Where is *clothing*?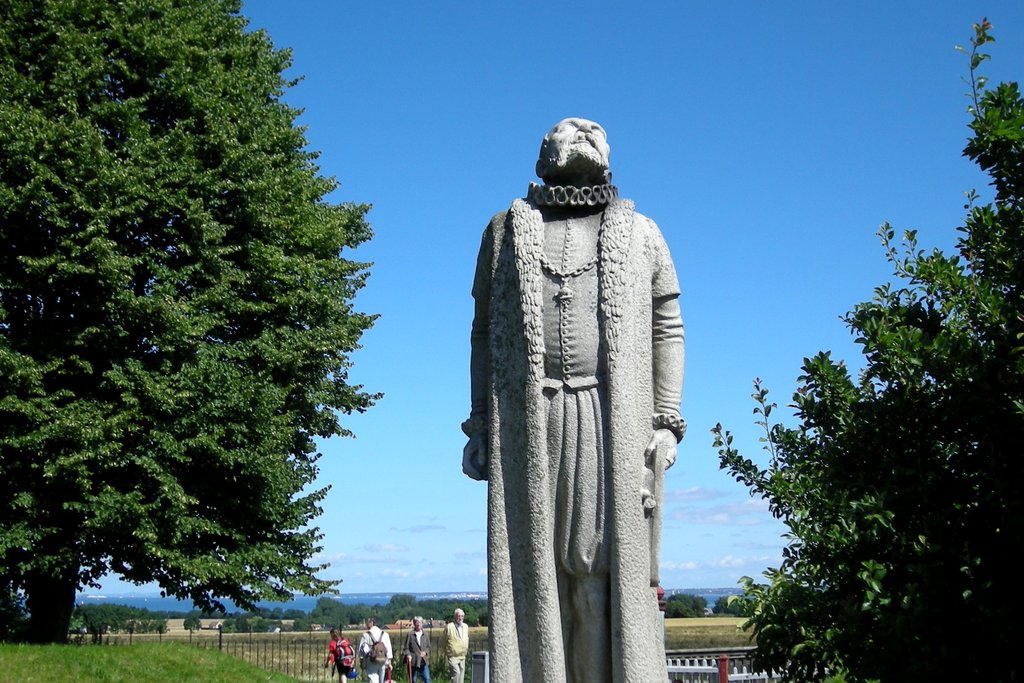
BBox(330, 636, 351, 675).
